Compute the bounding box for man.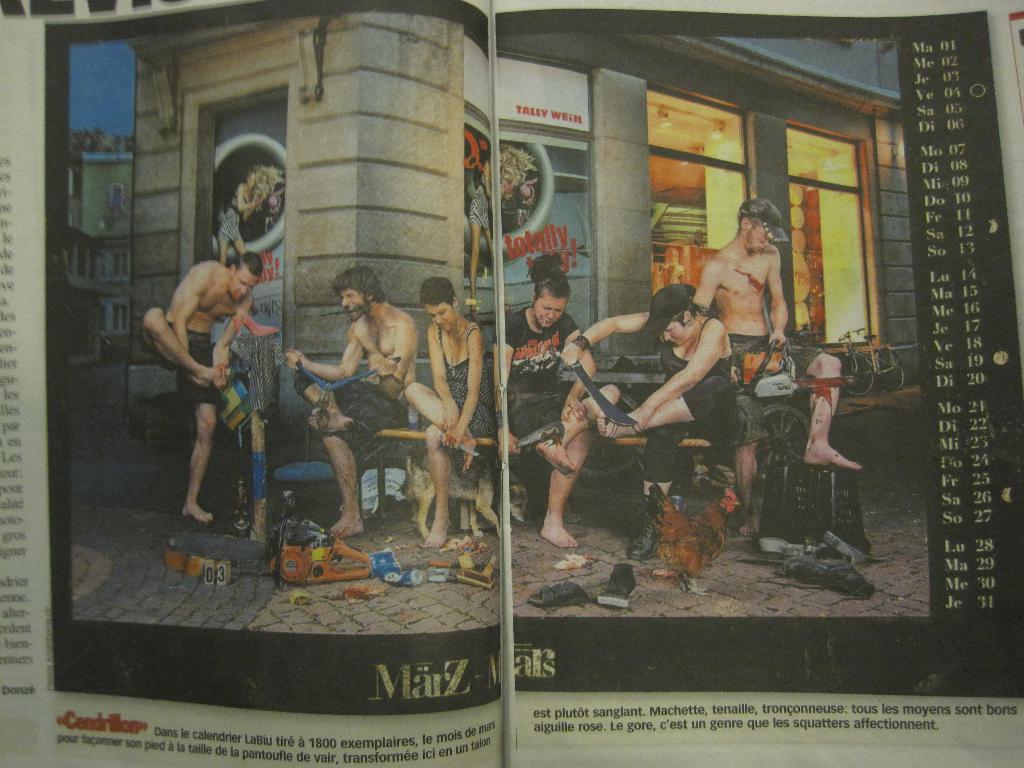
x1=565 y1=278 x2=738 y2=566.
